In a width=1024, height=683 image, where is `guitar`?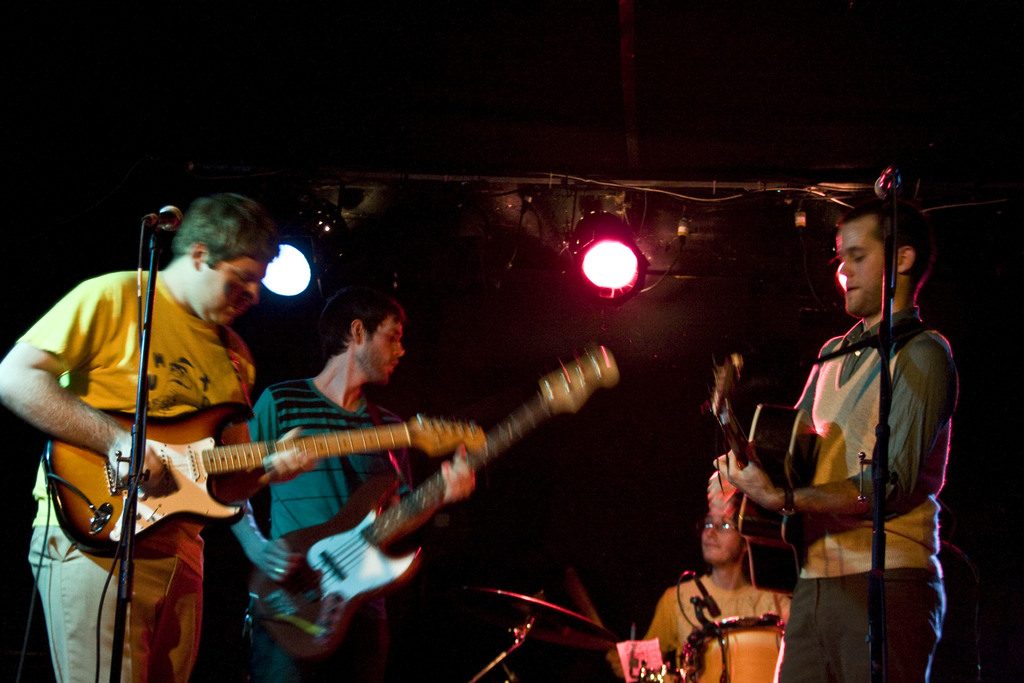
(x1=241, y1=342, x2=621, y2=661).
